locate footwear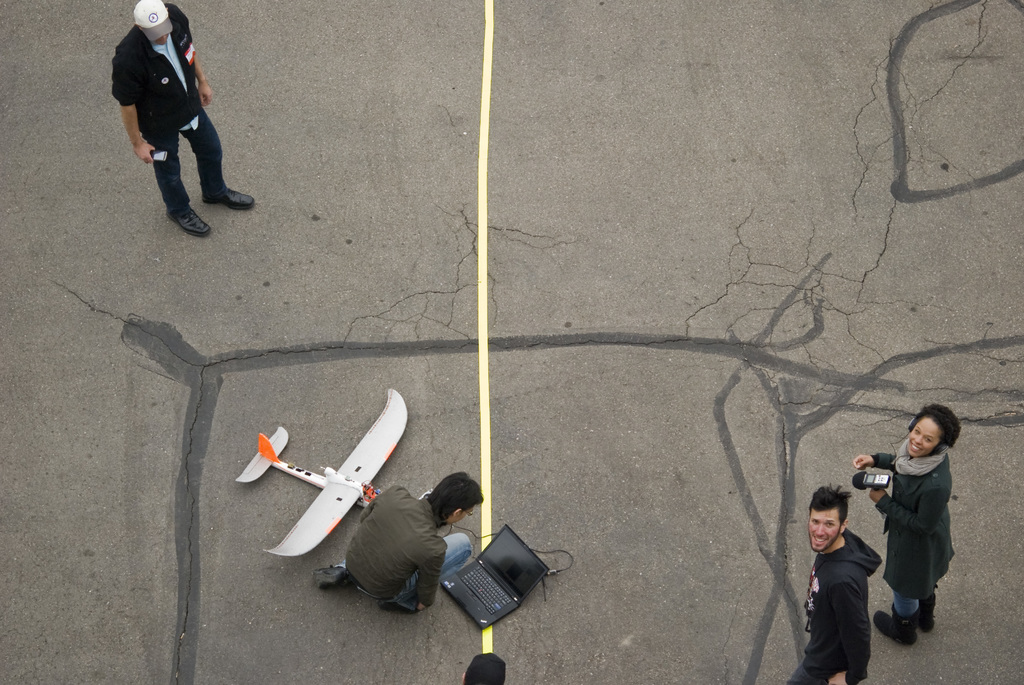
872,607,915,648
